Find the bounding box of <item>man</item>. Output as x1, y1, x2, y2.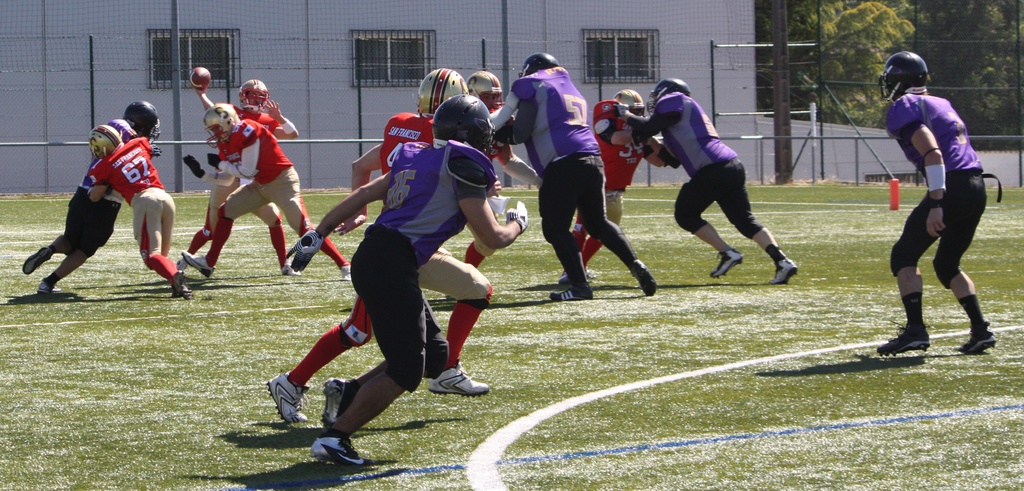
459, 70, 545, 266.
